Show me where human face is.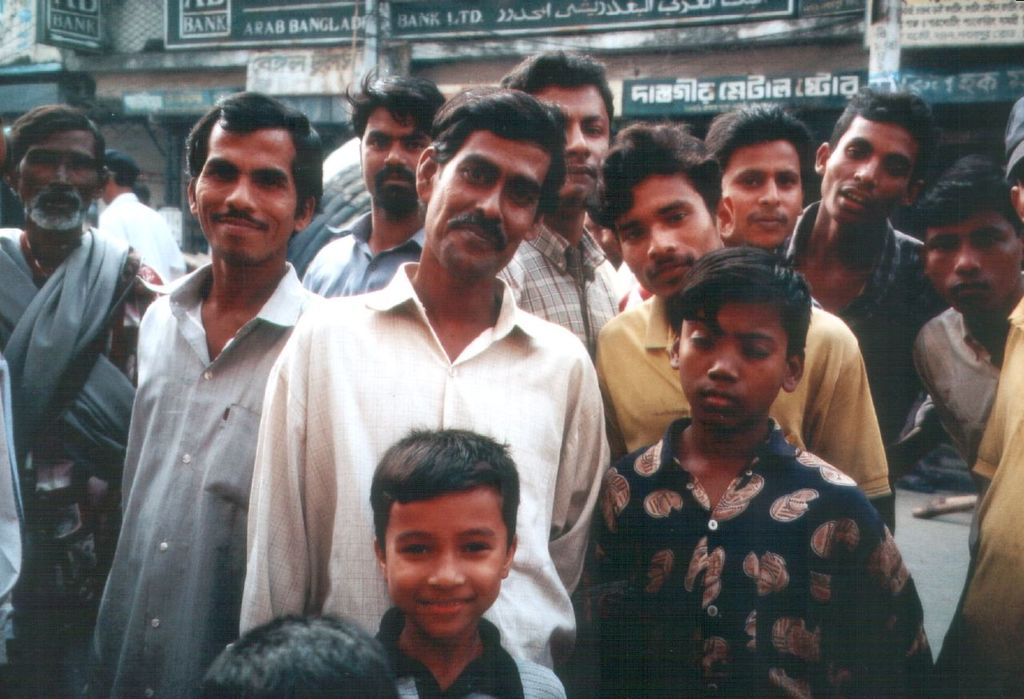
human face is at Rect(430, 128, 545, 270).
